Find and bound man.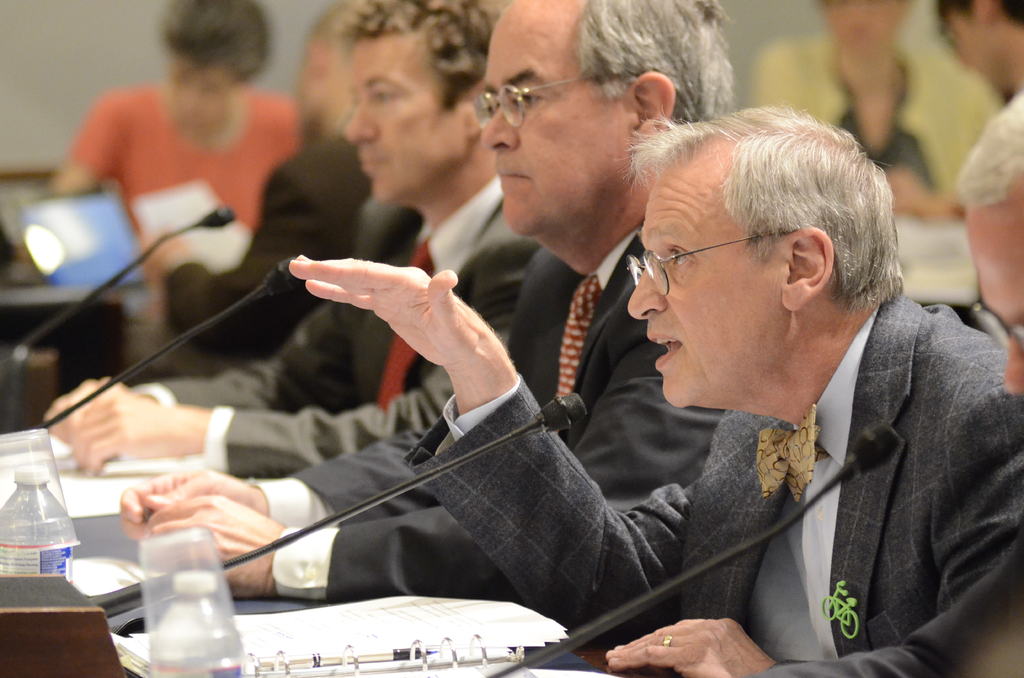
Bound: x1=946 y1=99 x2=1023 y2=677.
